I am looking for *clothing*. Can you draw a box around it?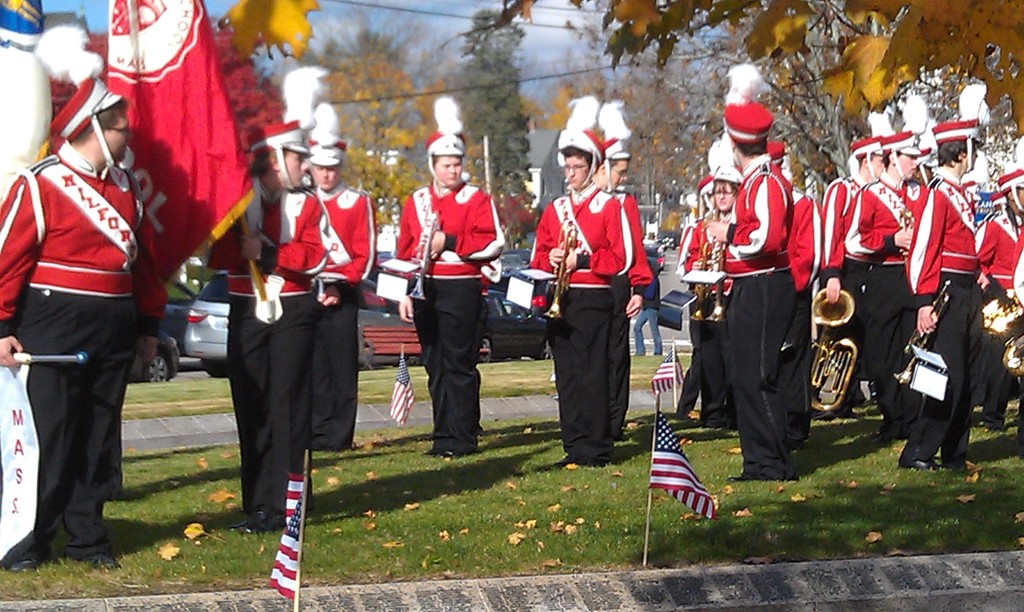
Sure, the bounding box is <box>968,143,1023,423</box>.
